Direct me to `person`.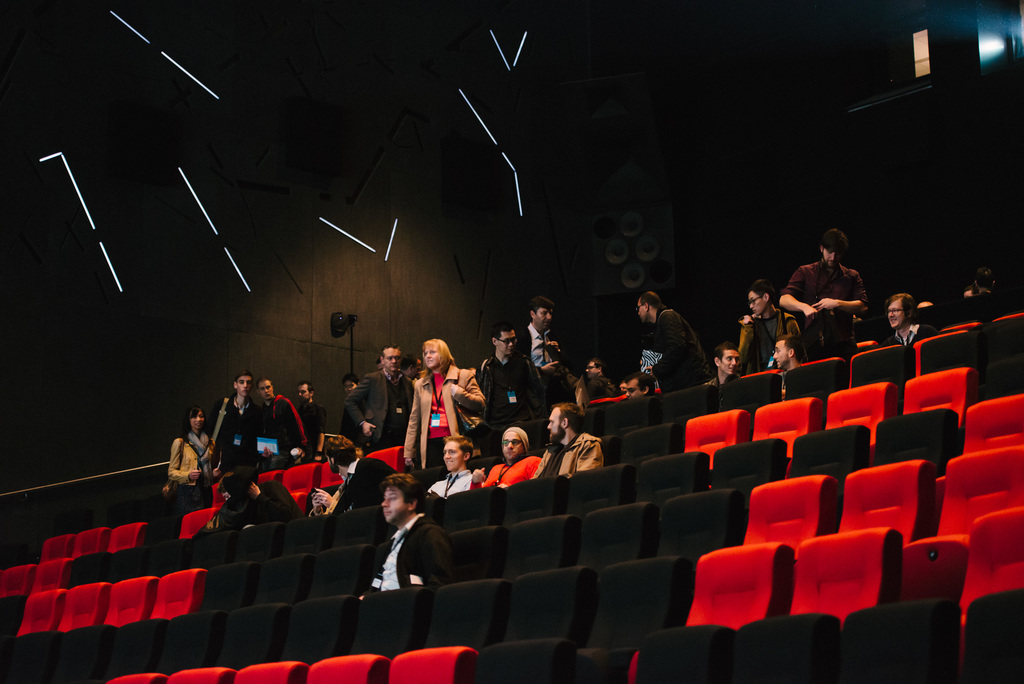
Direction: 579:358:617:395.
